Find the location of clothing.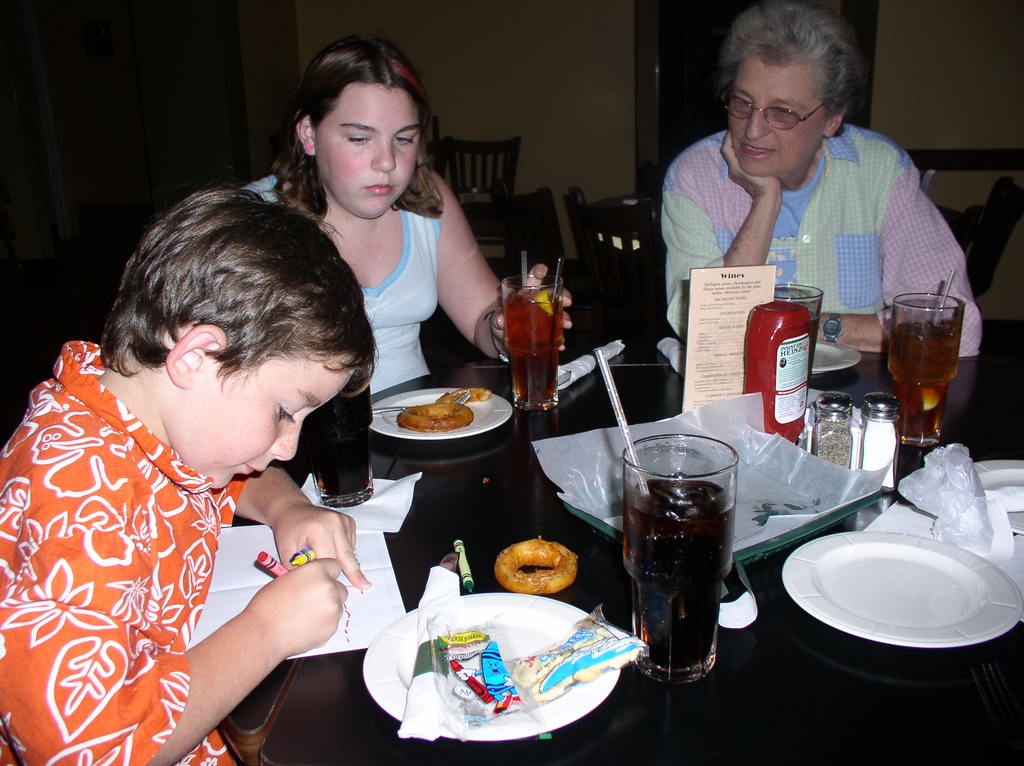
Location: locate(0, 336, 249, 765).
